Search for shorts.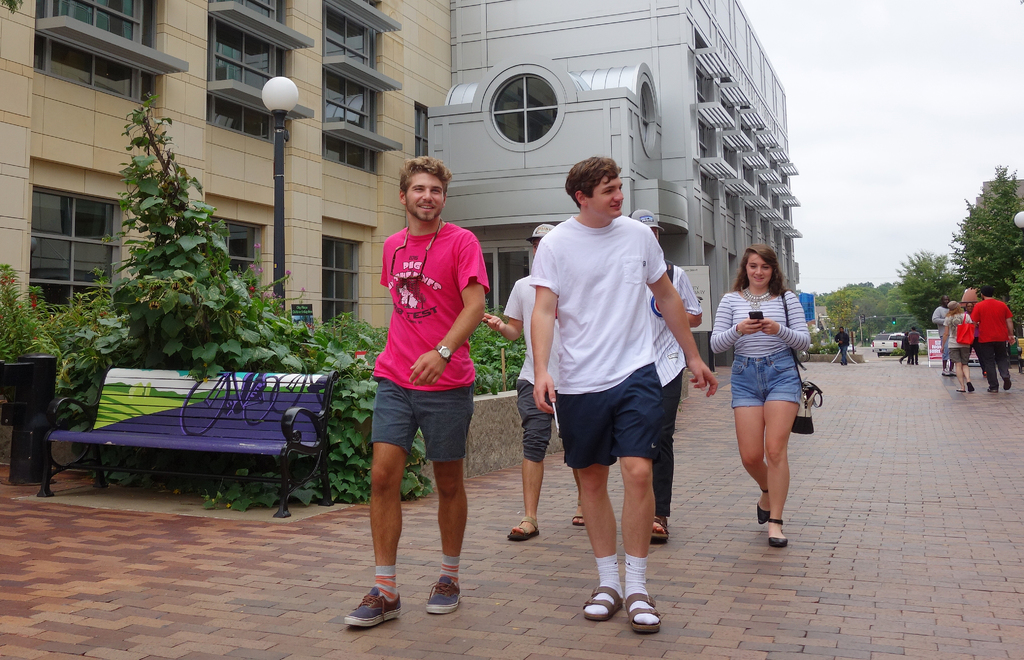
Found at 367,375,477,461.
